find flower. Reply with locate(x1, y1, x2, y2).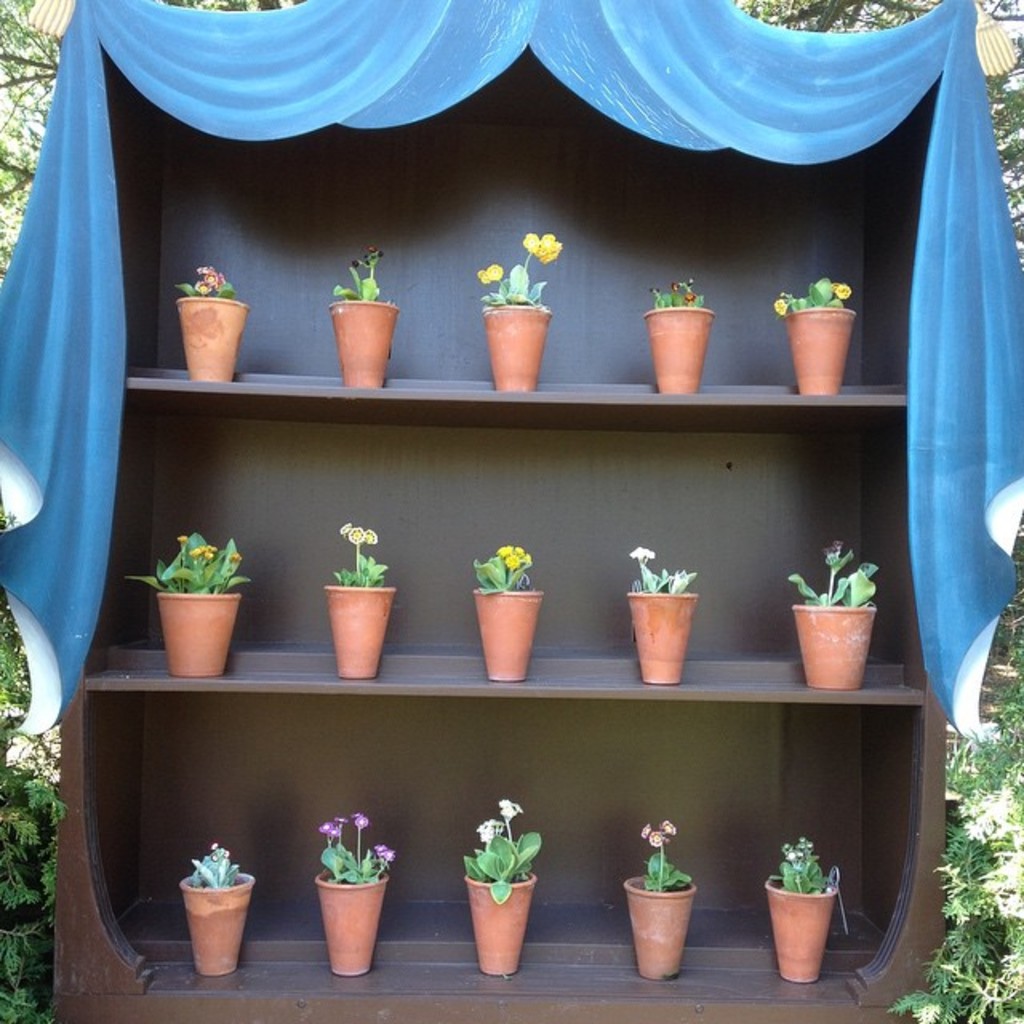
locate(642, 821, 650, 838).
